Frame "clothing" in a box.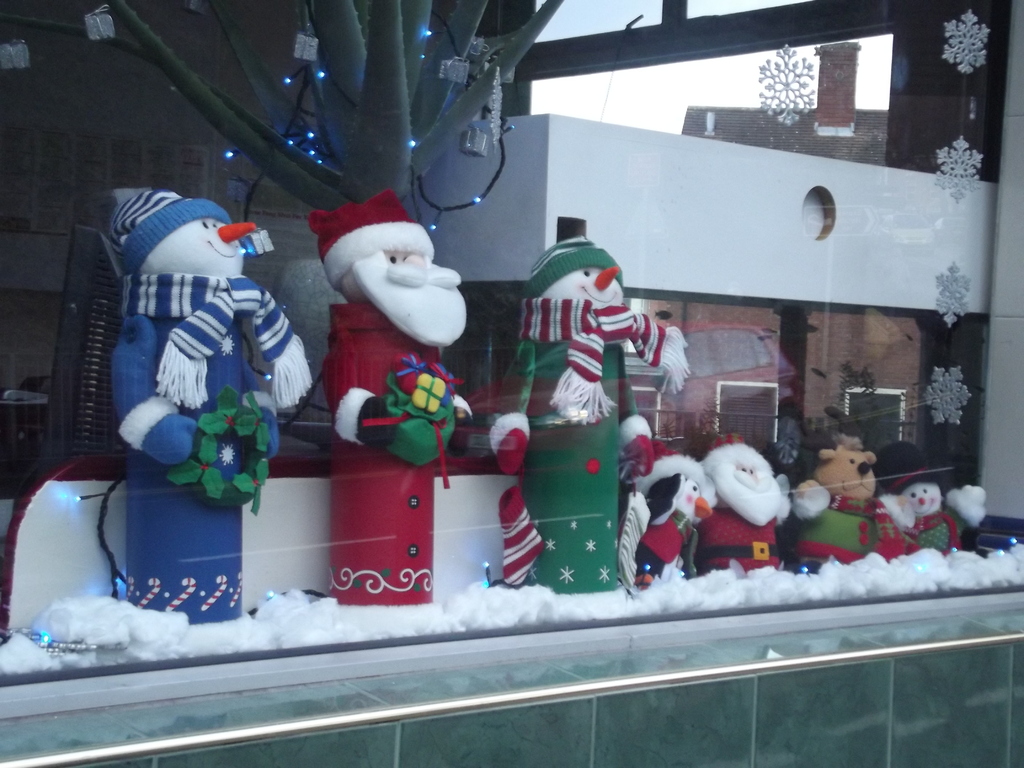
bbox(696, 506, 779, 570).
